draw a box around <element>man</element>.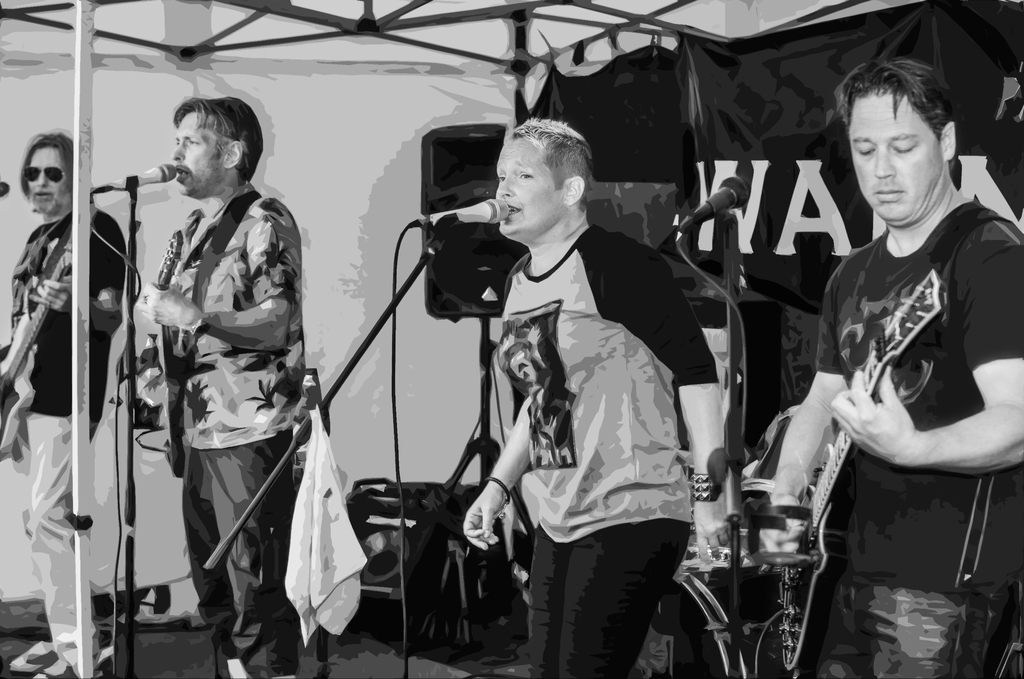
134:92:309:678.
